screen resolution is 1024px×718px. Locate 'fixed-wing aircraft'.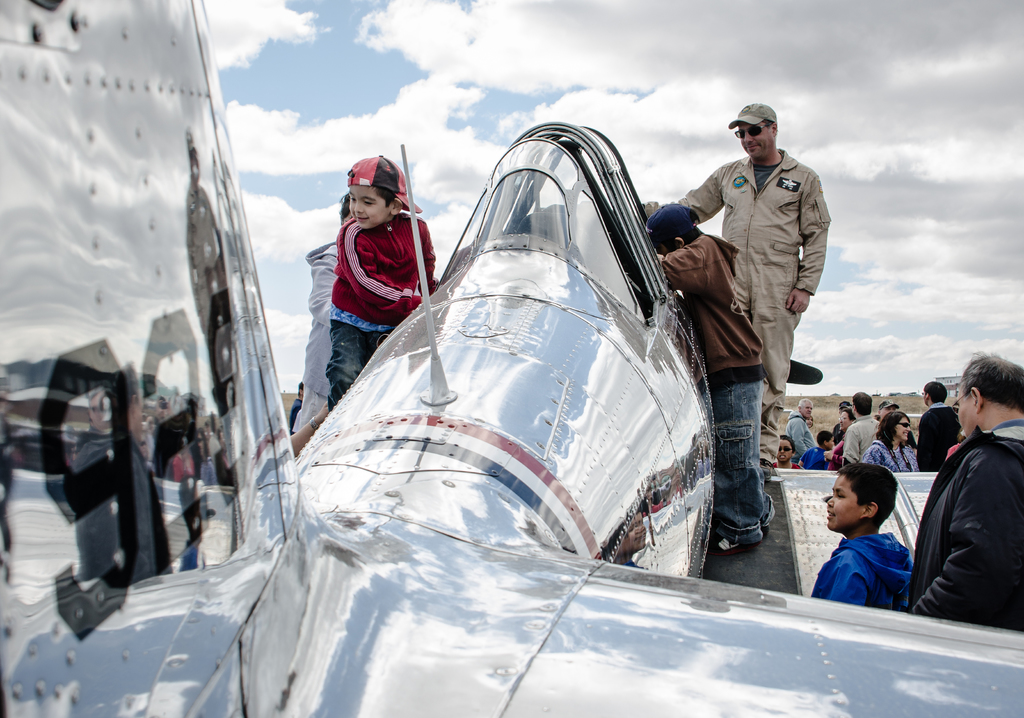
BBox(0, 0, 1023, 717).
